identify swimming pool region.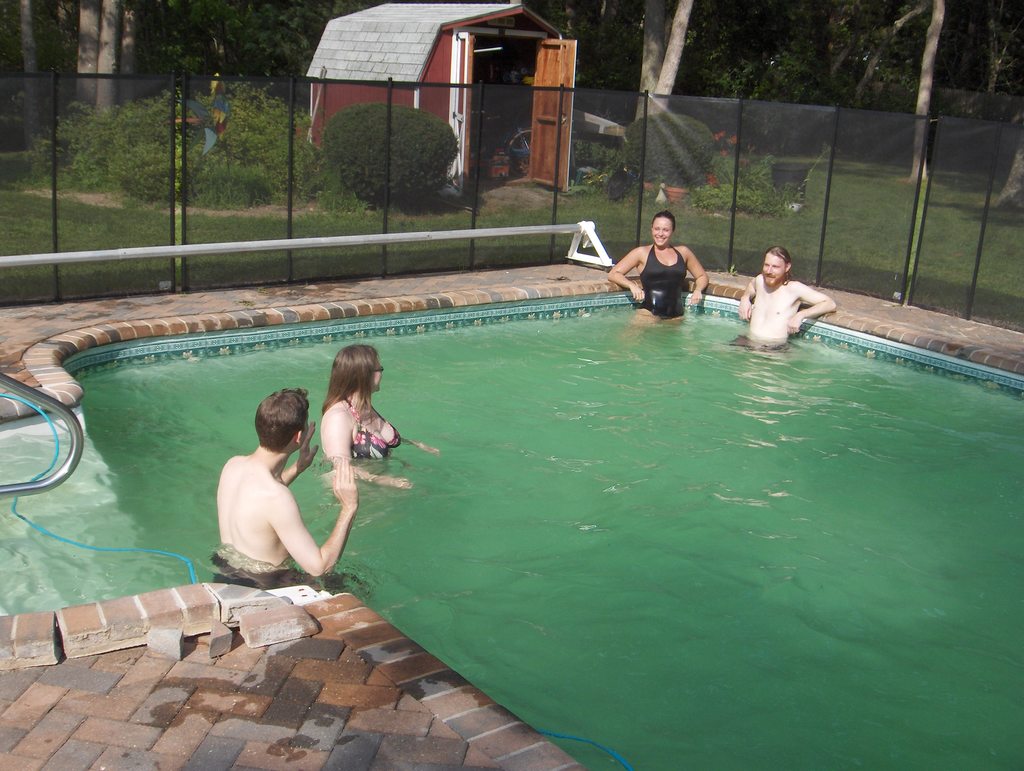
Region: 0 245 981 703.
